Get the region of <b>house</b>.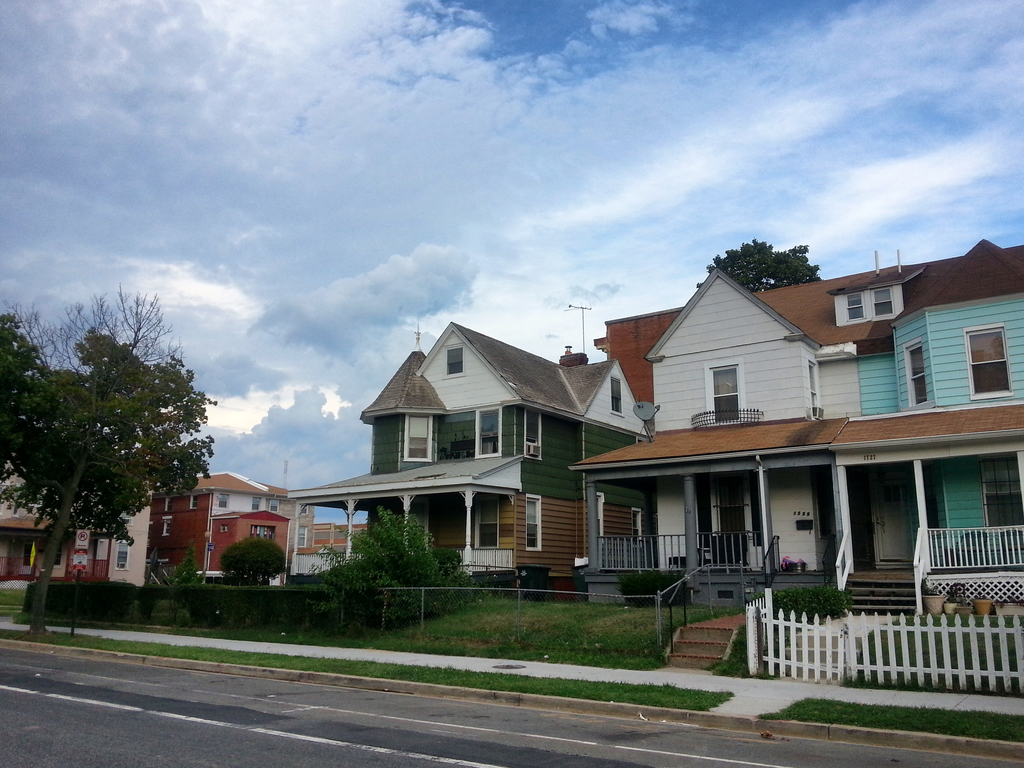
294/523/369/577.
